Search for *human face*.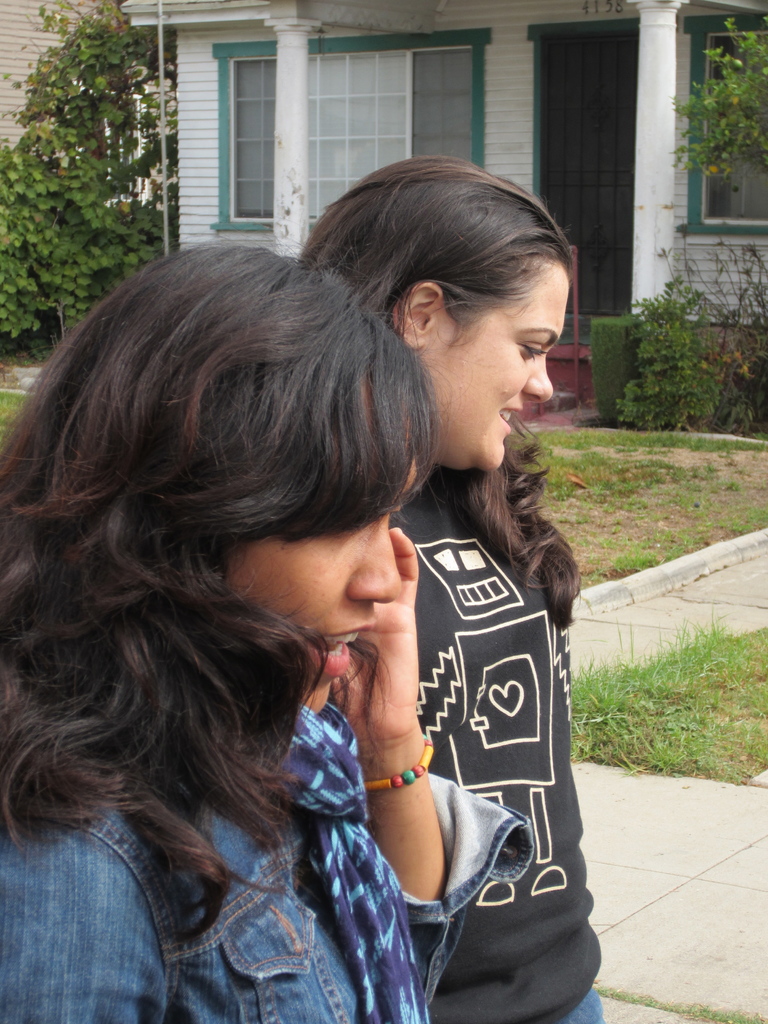
Found at [424, 259, 577, 469].
